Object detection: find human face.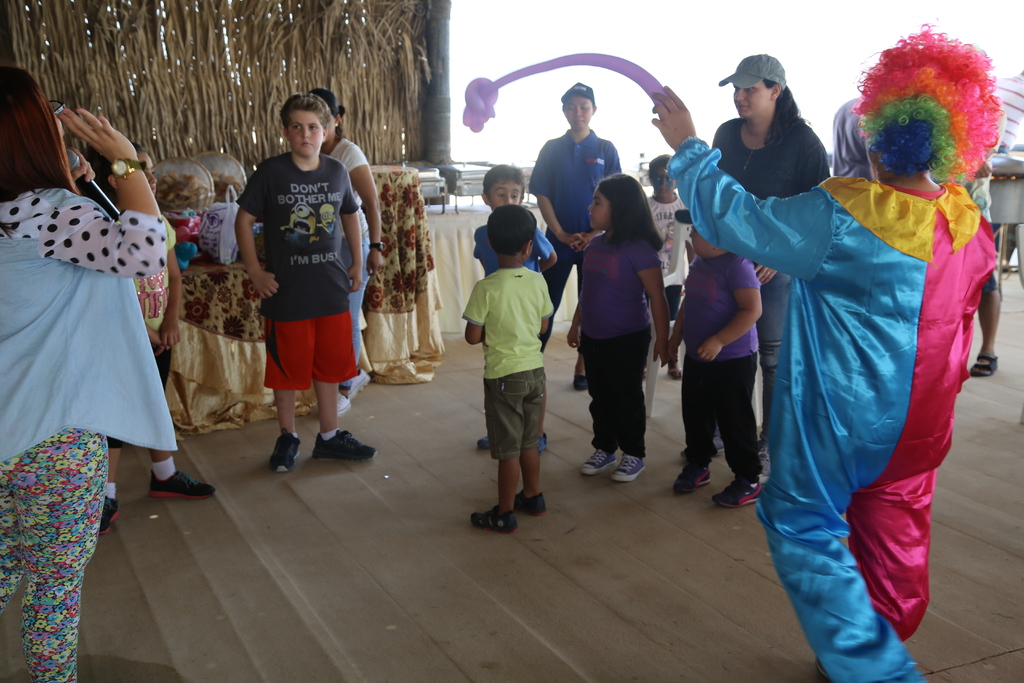
Rect(53, 110, 63, 138).
